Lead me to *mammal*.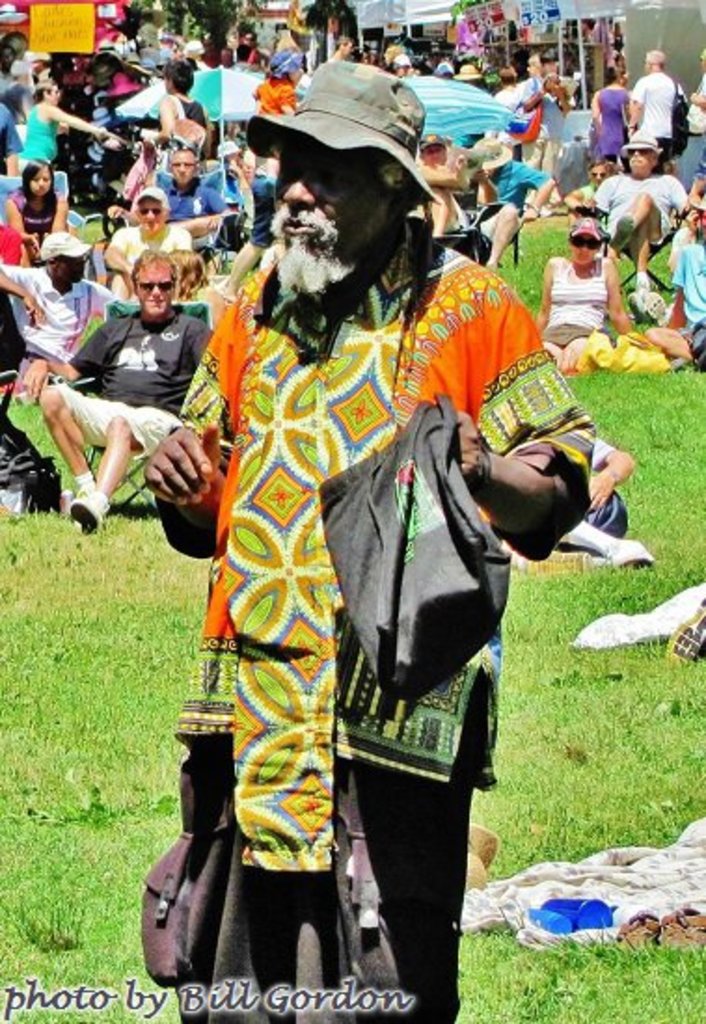
Lead to <bbox>0, 227, 114, 497</bbox>.
